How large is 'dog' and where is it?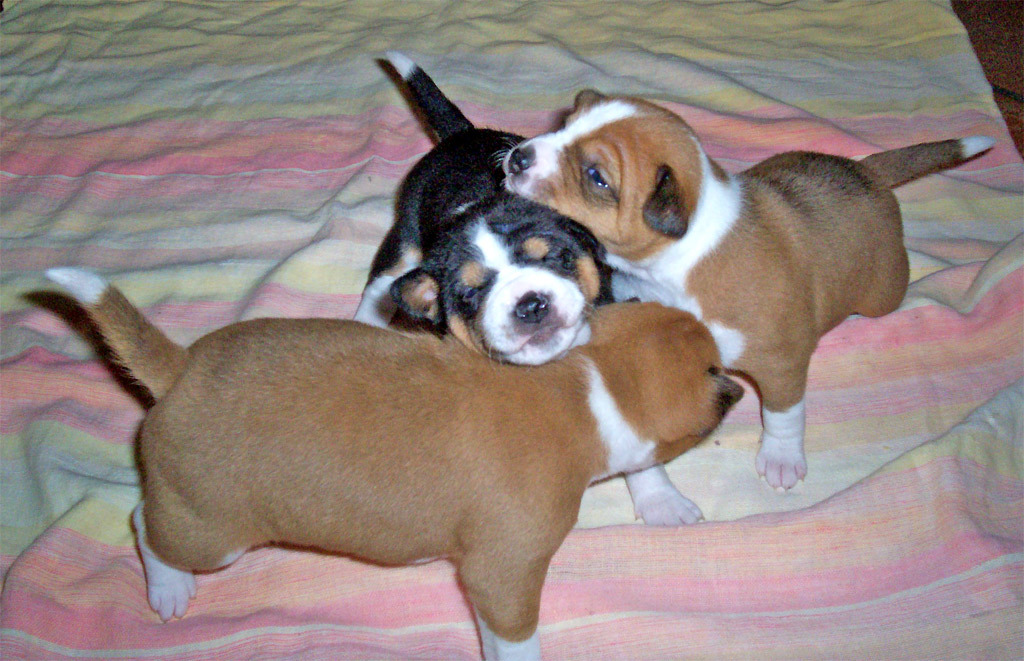
Bounding box: [left=349, top=48, right=715, bottom=533].
